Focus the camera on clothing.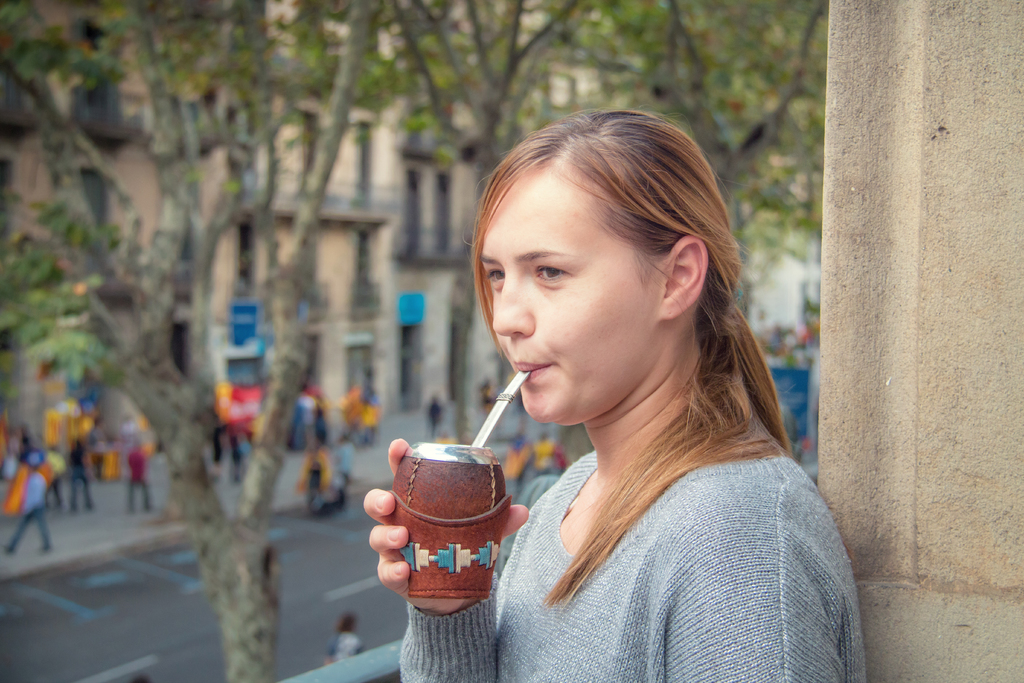
Focus region: region(5, 473, 51, 552).
